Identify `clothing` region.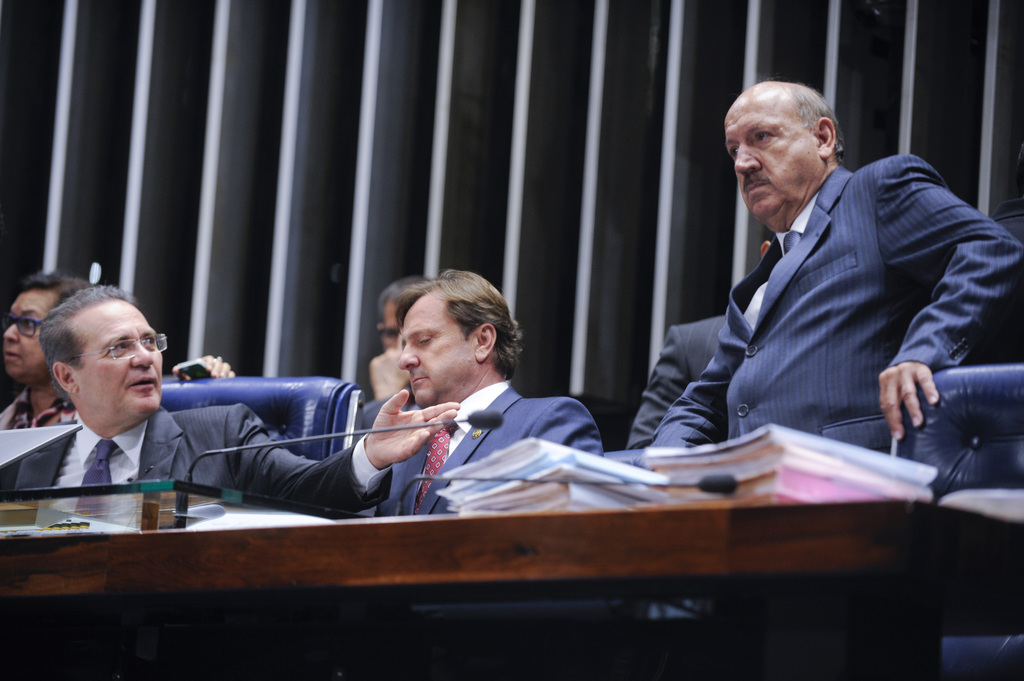
Region: x1=12 y1=405 x2=391 y2=507.
